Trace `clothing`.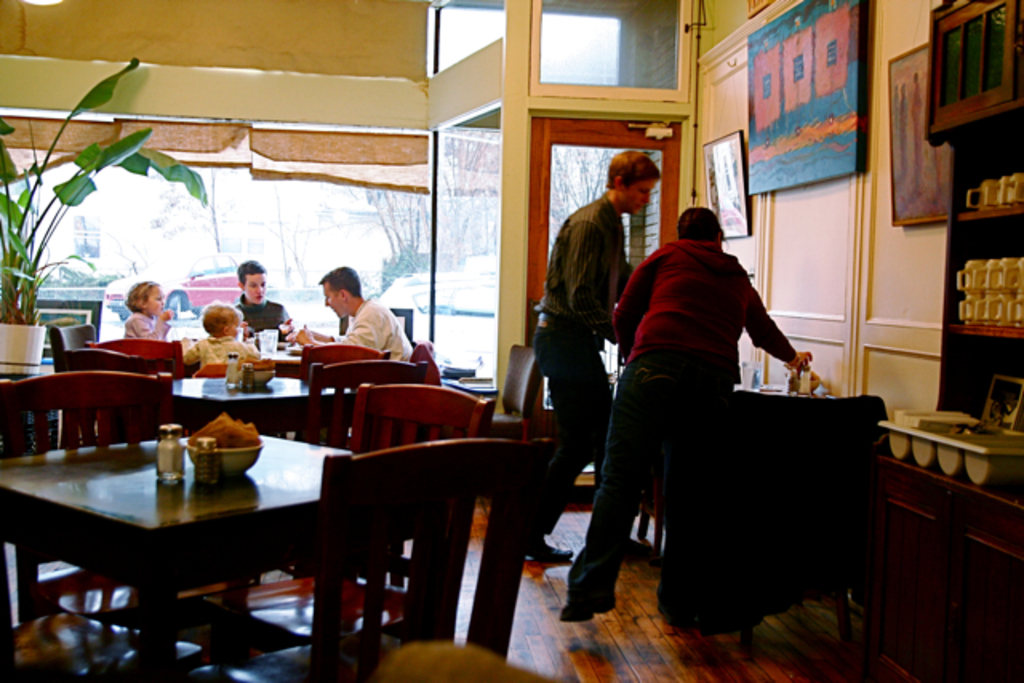
Traced to [left=117, top=314, right=171, bottom=338].
